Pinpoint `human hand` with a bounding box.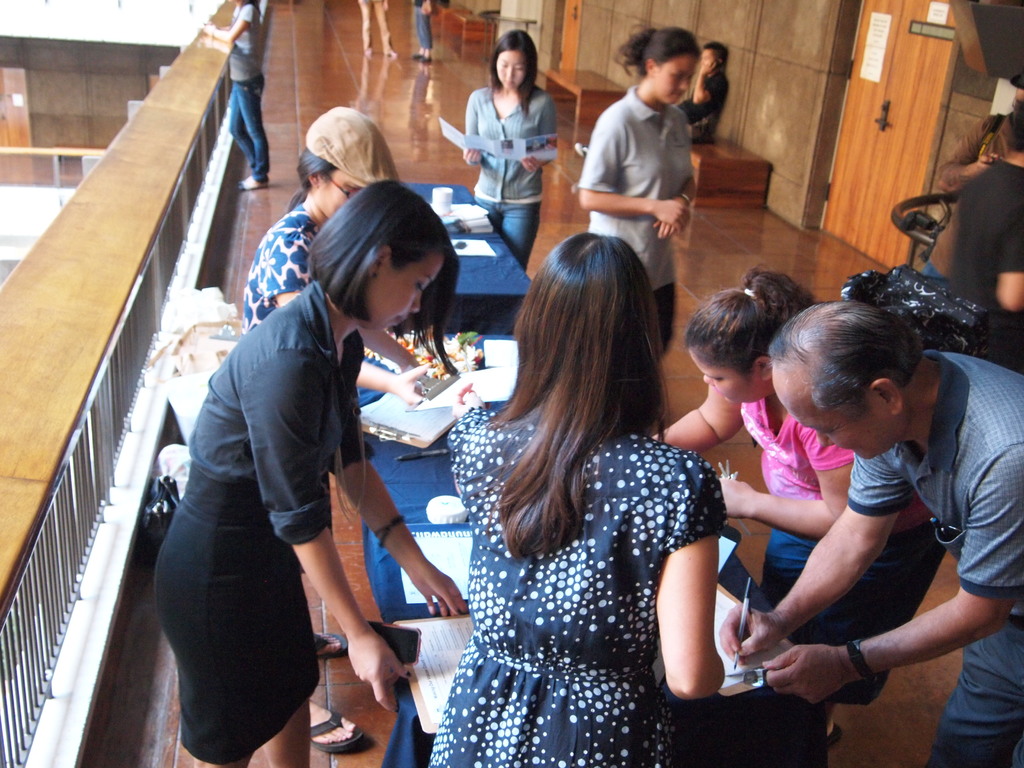
l=652, t=200, r=692, b=239.
